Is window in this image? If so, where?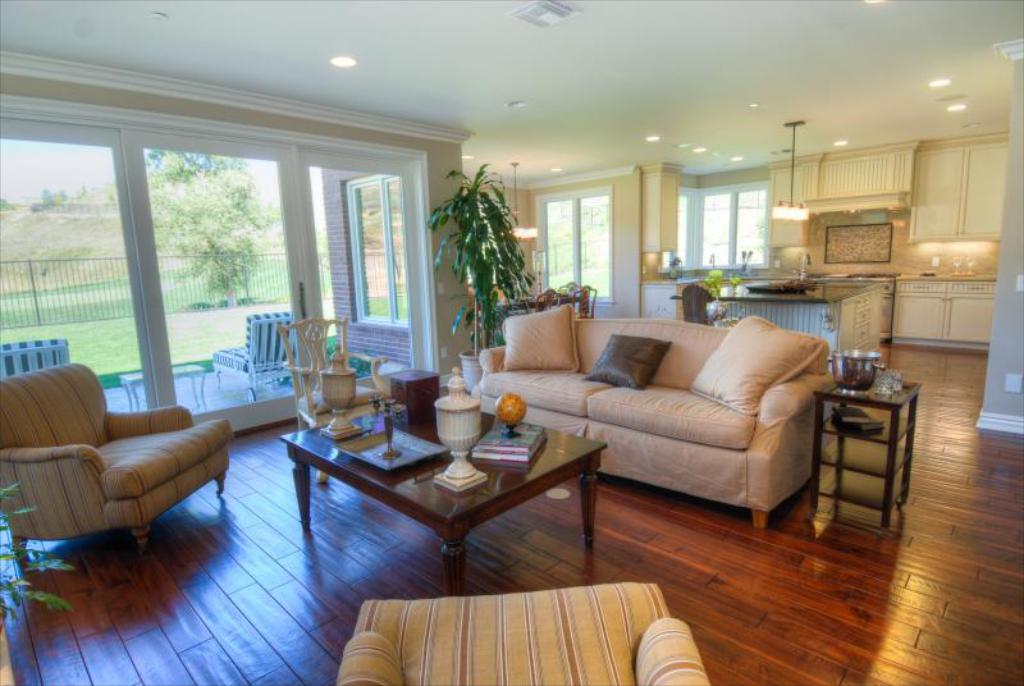
Yes, at rect(539, 183, 613, 298).
